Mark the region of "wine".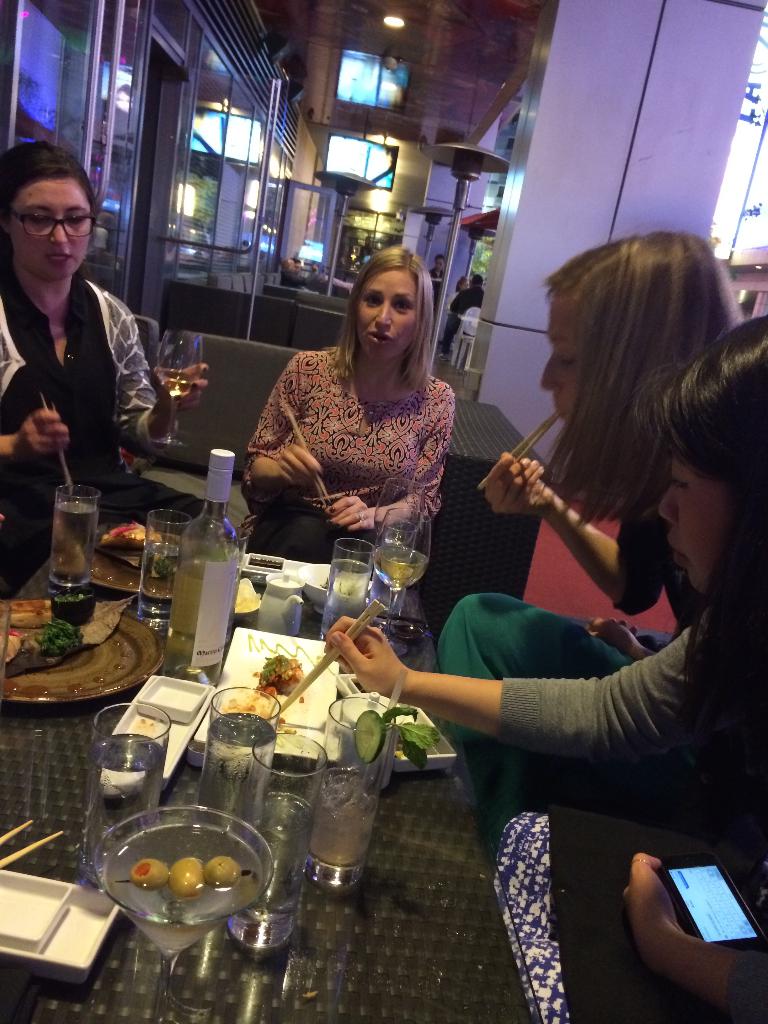
Region: rect(165, 564, 233, 687).
